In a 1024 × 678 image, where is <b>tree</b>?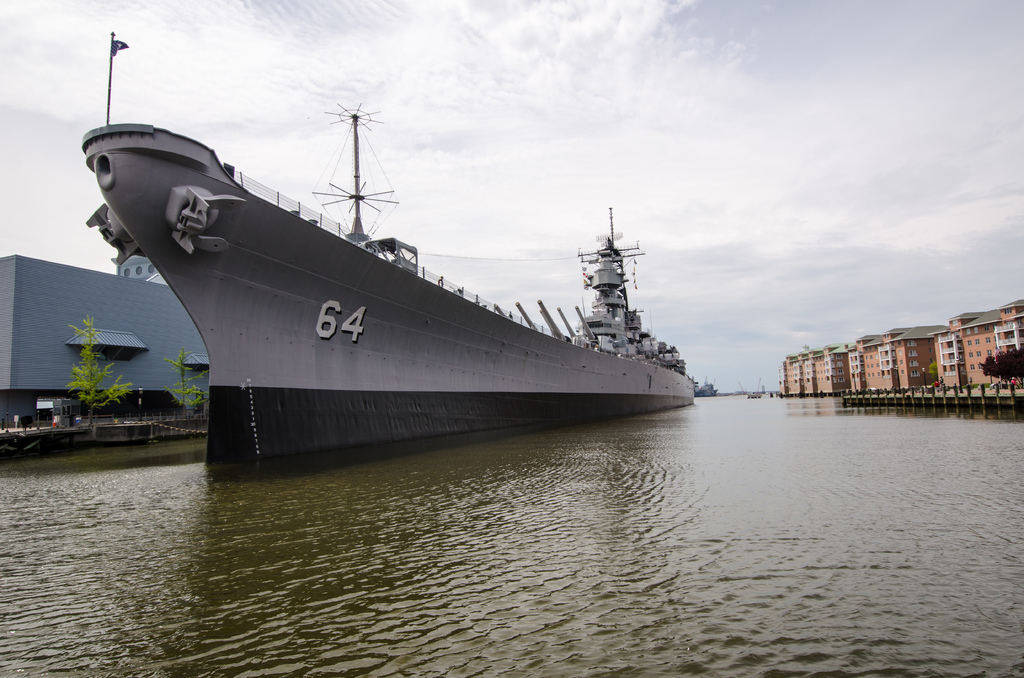
66, 312, 136, 425.
